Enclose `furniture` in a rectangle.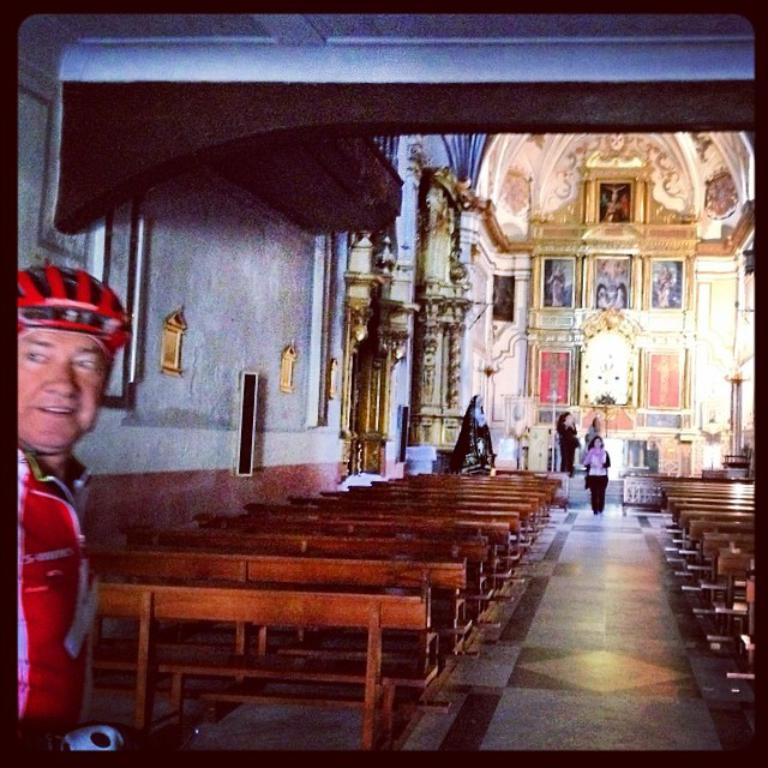
rect(620, 473, 662, 514).
